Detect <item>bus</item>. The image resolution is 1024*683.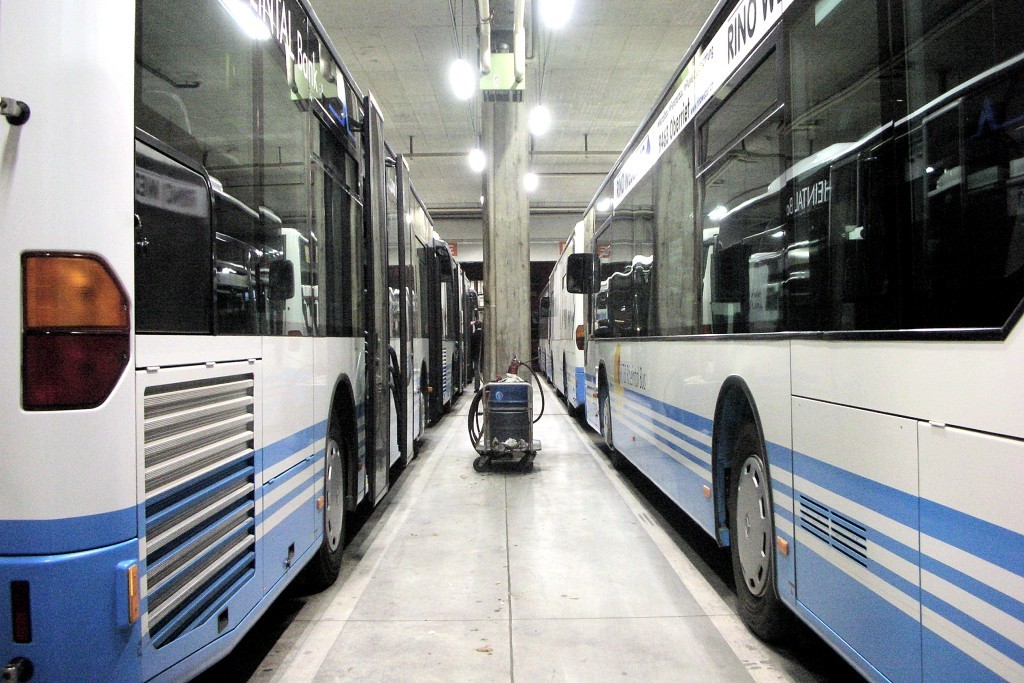
{"x1": 539, "y1": 215, "x2": 589, "y2": 406}.
